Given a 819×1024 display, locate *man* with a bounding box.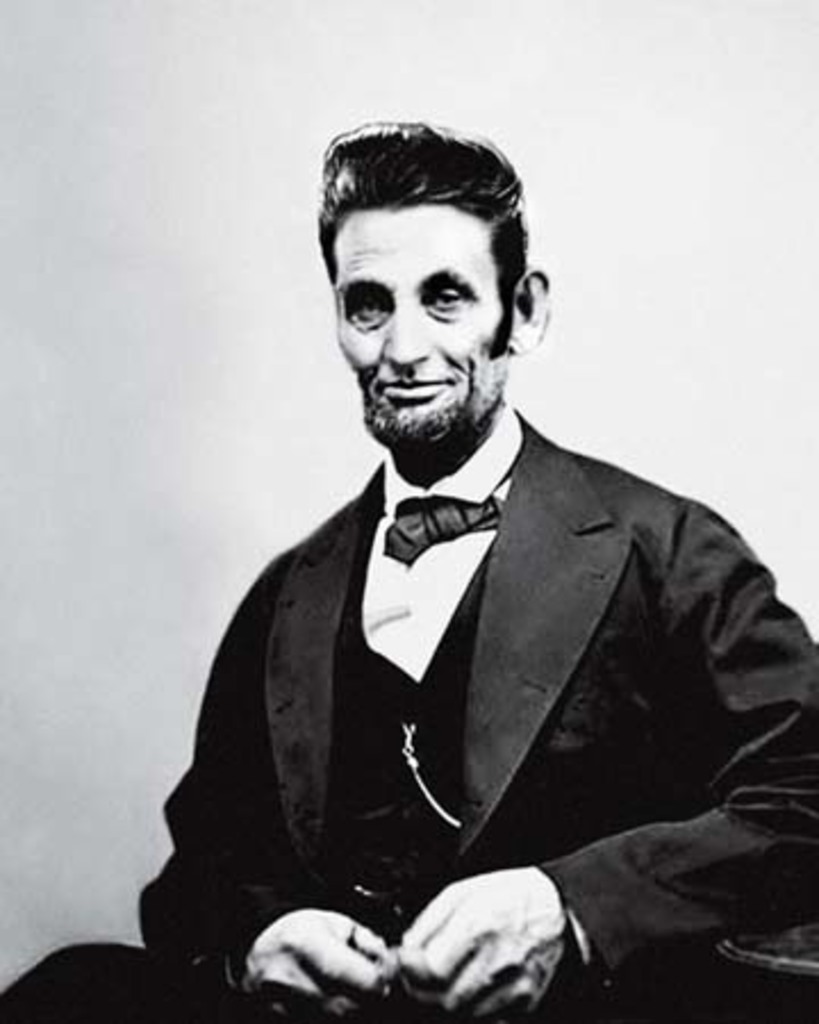
Located: bbox=[118, 146, 792, 1013].
